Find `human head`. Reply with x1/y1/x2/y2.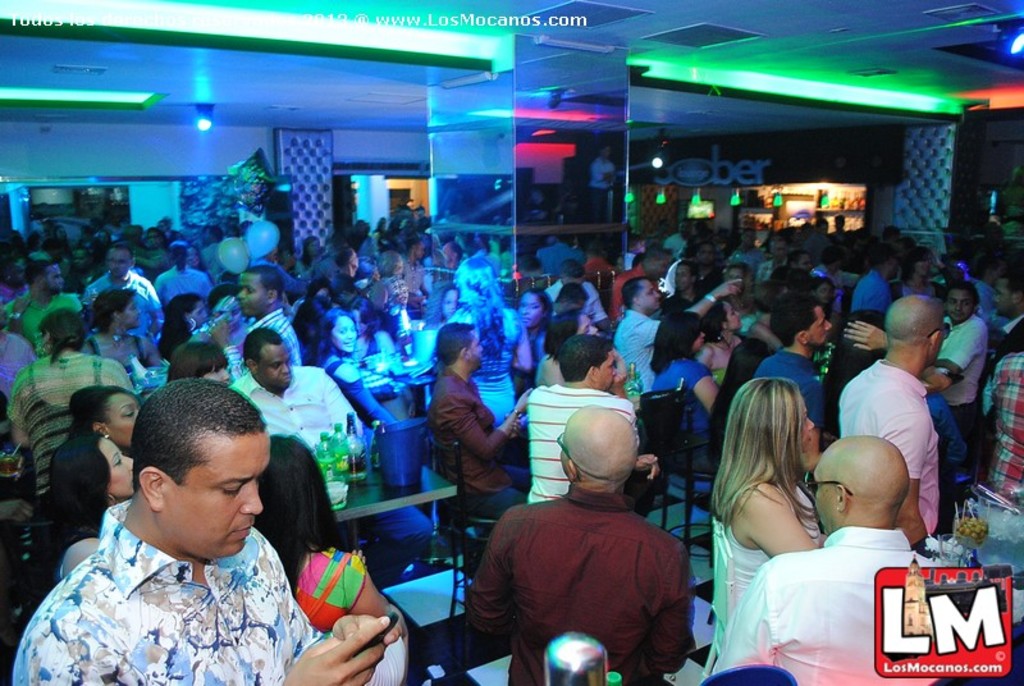
92/282/138/330.
